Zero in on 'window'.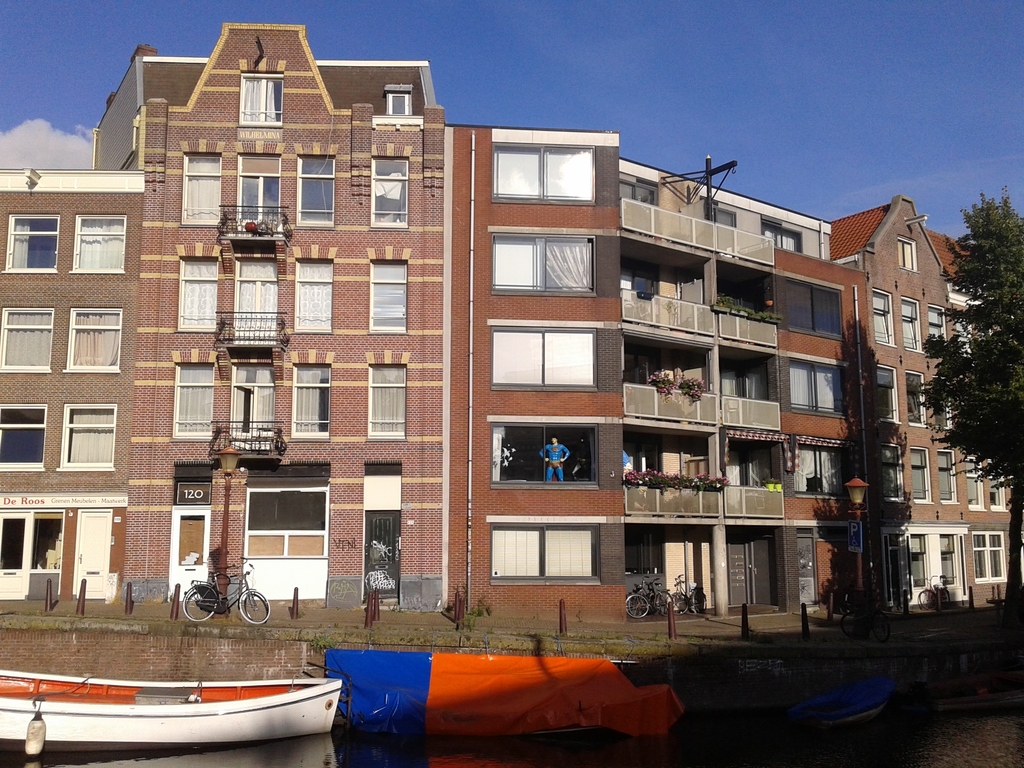
Zeroed in: locate(965, 449, 984, 510).
